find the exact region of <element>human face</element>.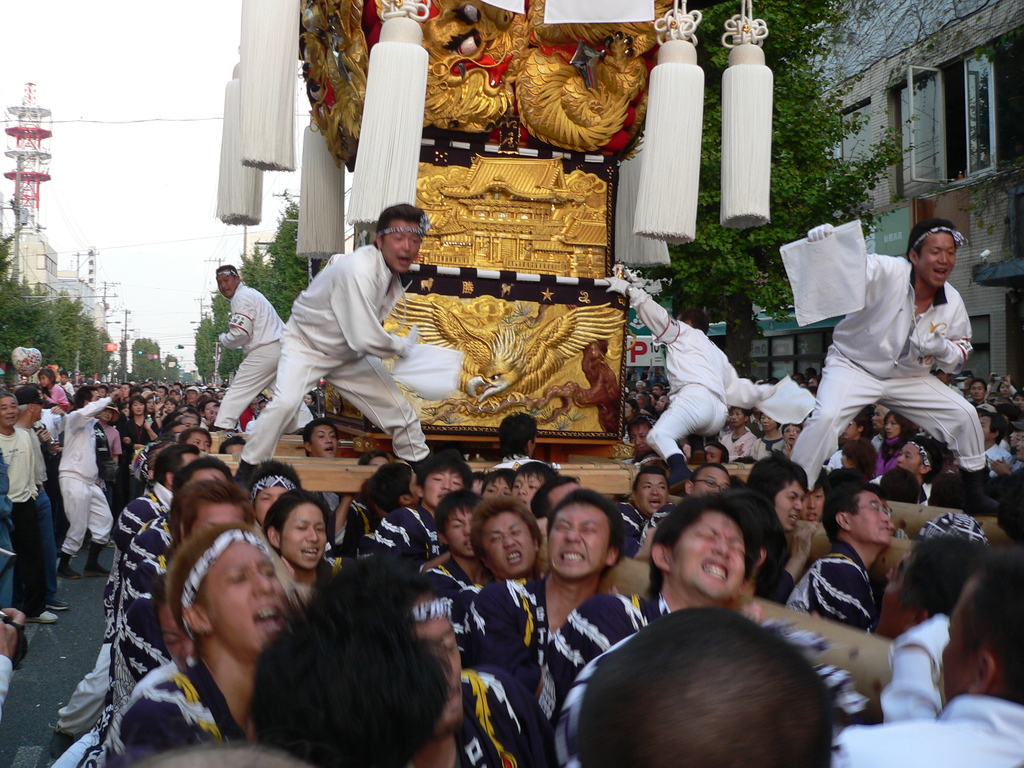
Exact region: (x1=884, y1=416, x2=901, y2=437).
